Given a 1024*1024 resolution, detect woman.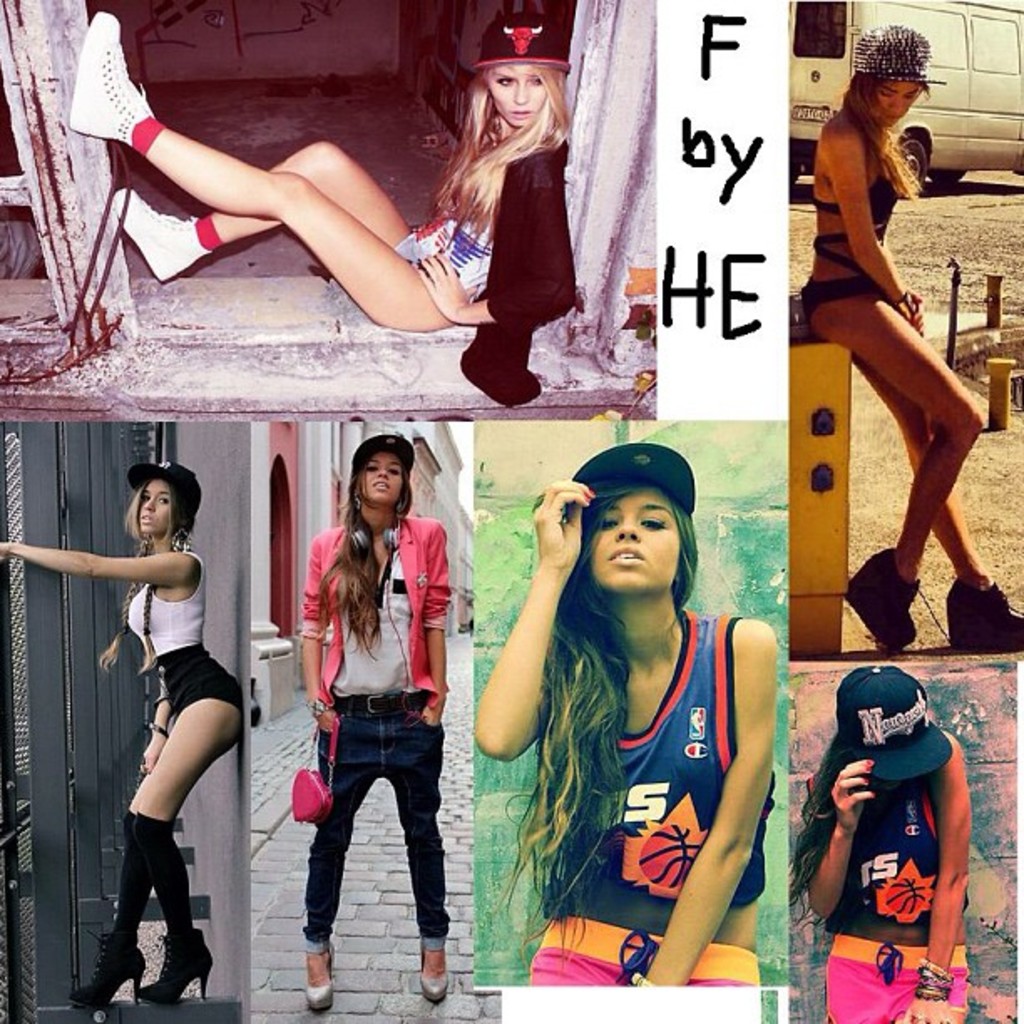
(x1=298, y1=430, x2=455, y2=1011).
